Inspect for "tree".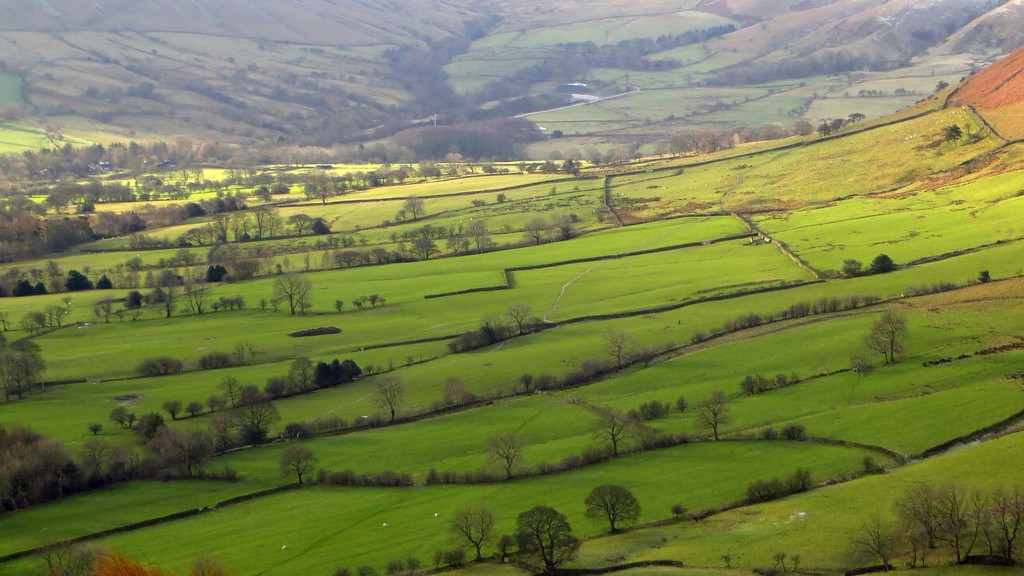
Inspection: detection(911, 29, 936, 55).
